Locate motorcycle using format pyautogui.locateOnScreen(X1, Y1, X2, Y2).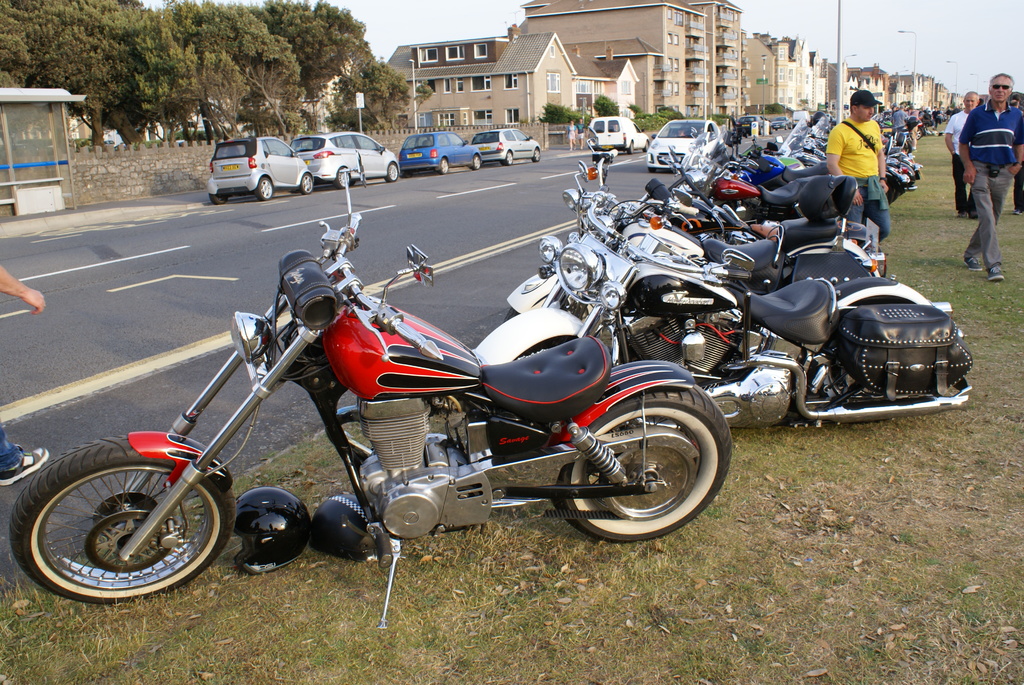
pyautogui.locateOnScreen(476, 191, 973, 425).
